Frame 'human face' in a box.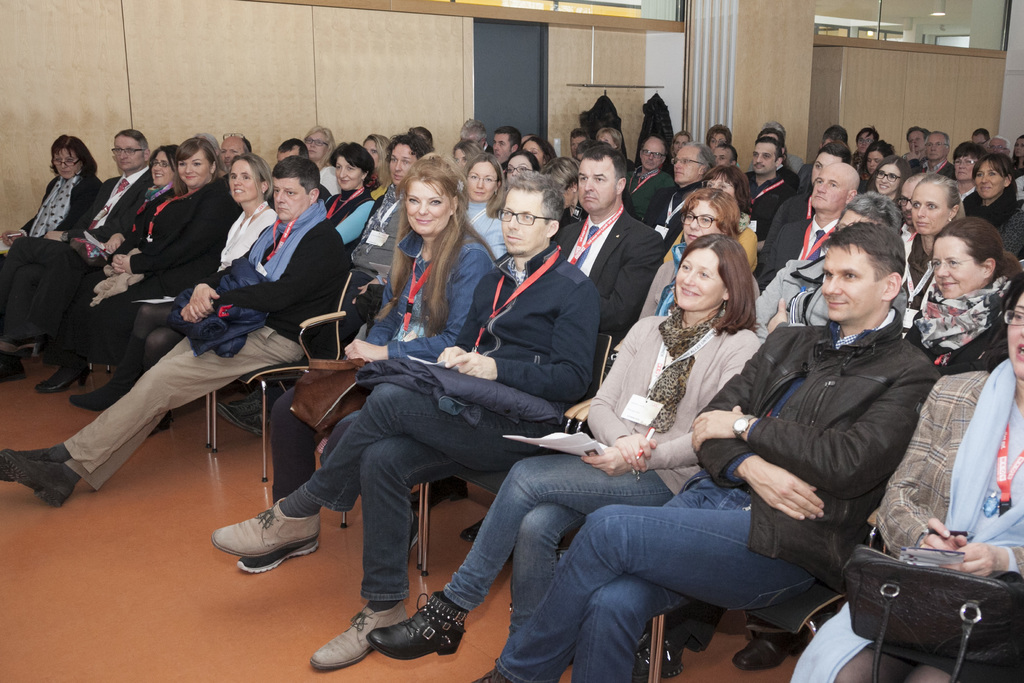
<box>466,164,496,199</box>.
